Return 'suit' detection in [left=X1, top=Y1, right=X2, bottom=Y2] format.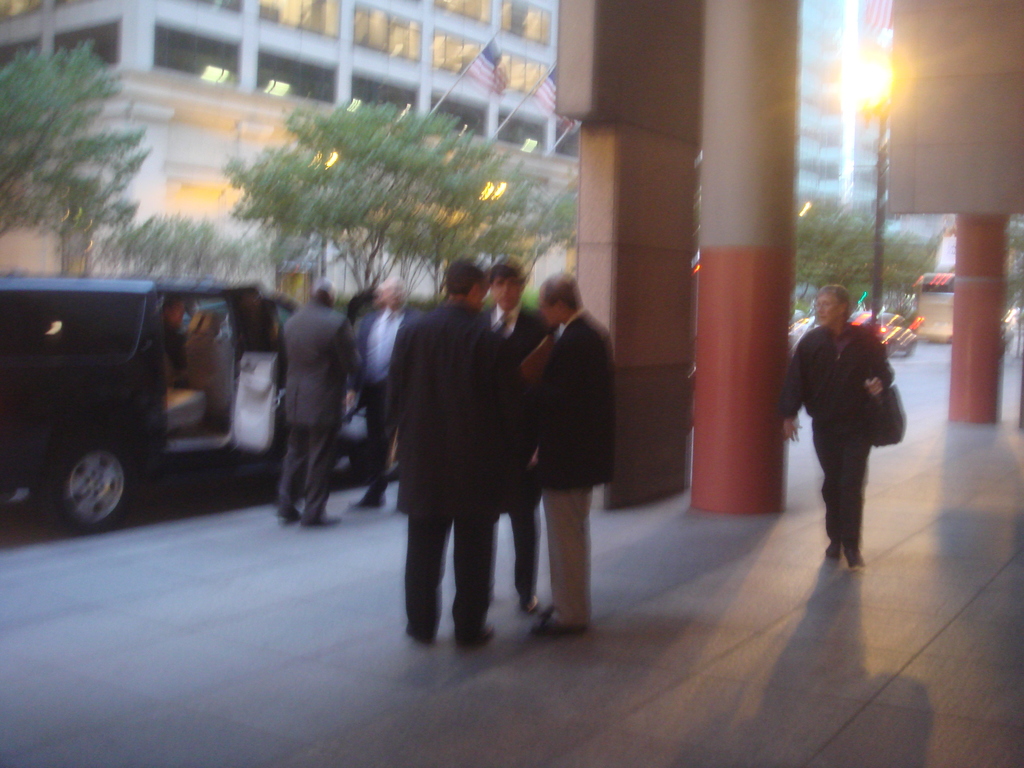
[left=532, top=308, right=616, bottom=627].
